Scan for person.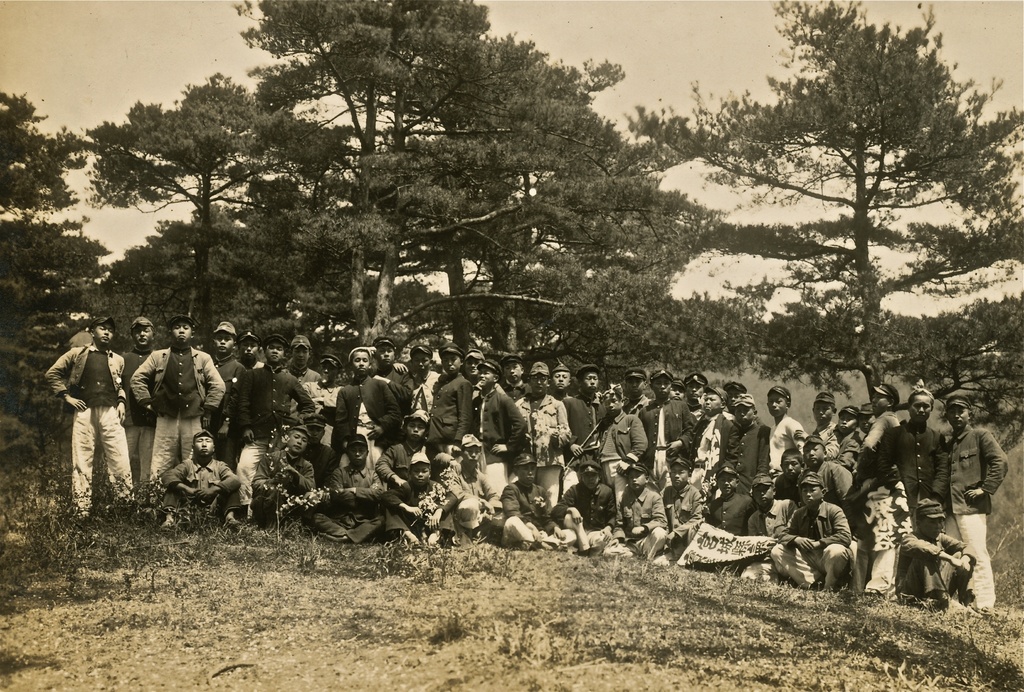
Scan result: select_region(44, 304, 122, 527).
